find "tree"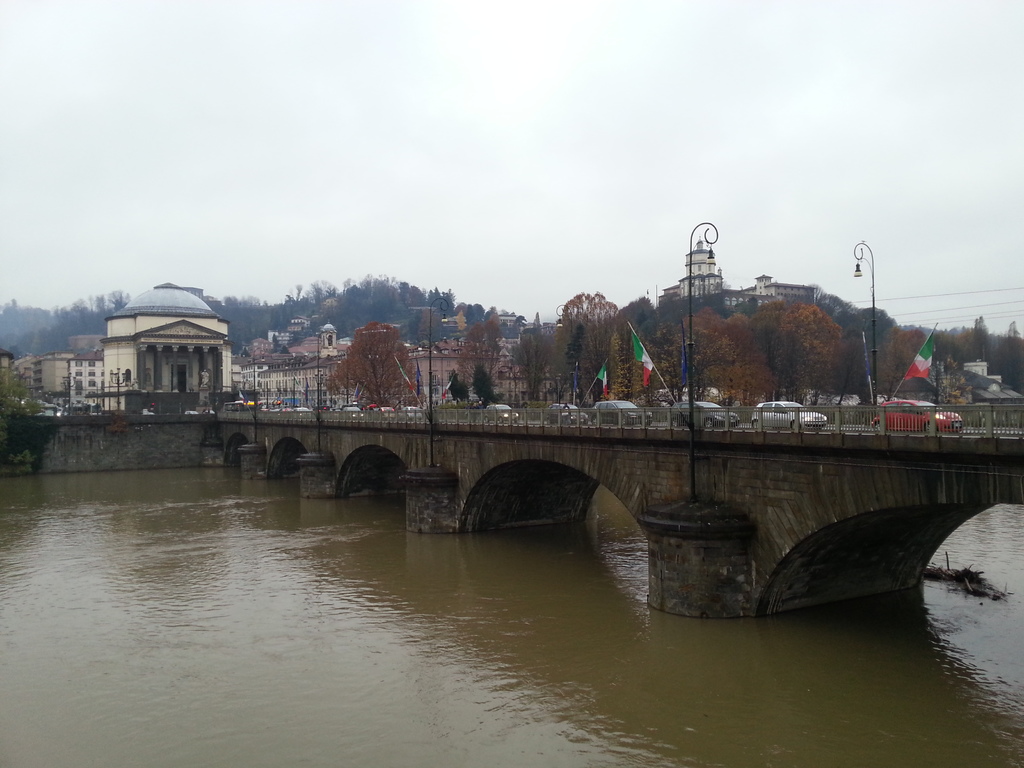
<region>562, 289, 620, 403</region>
